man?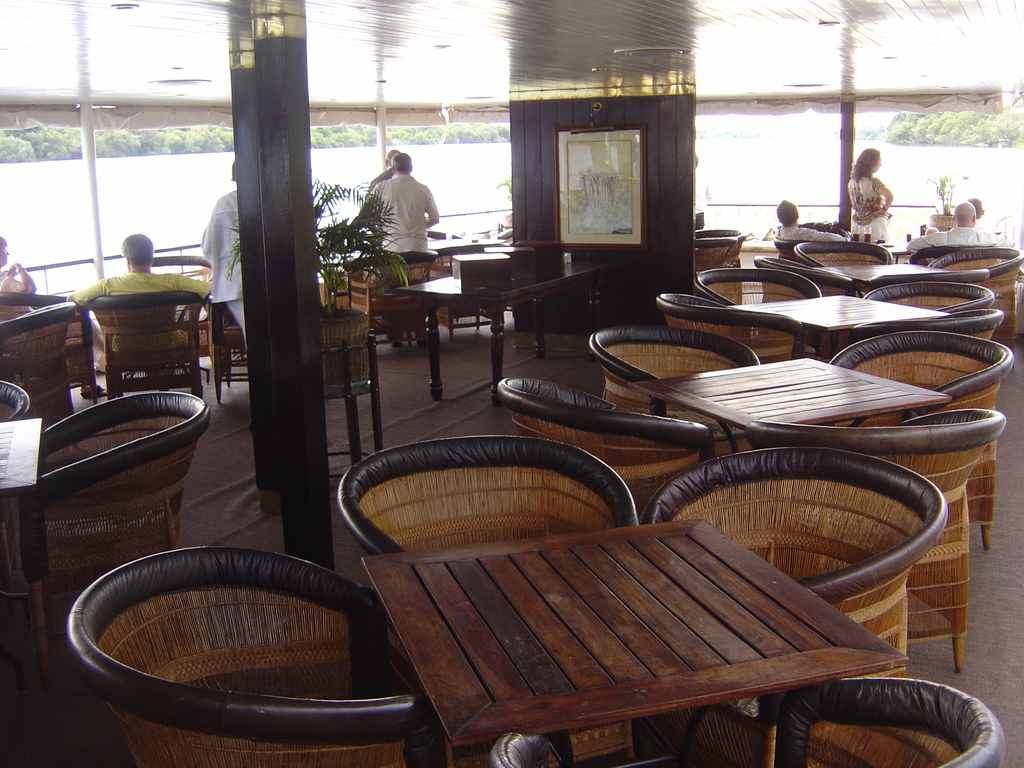
<region>903, 201, 1014, 255</region>
